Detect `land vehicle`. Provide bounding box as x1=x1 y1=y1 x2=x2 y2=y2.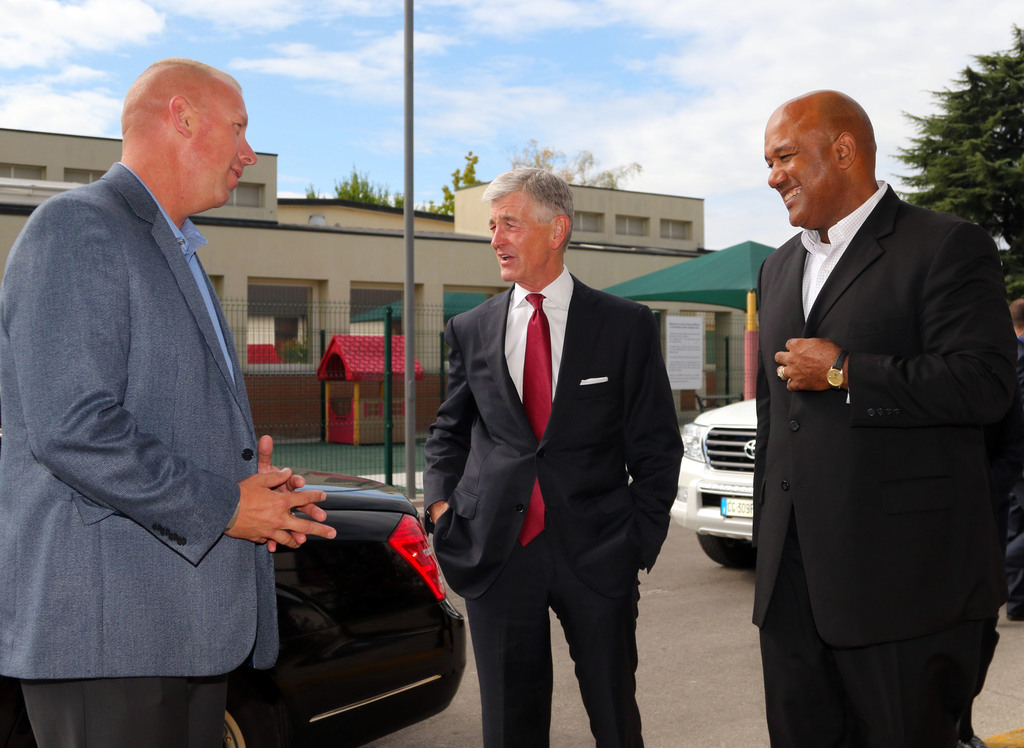
x1=666 y1=397 x2=758 y2=573.
